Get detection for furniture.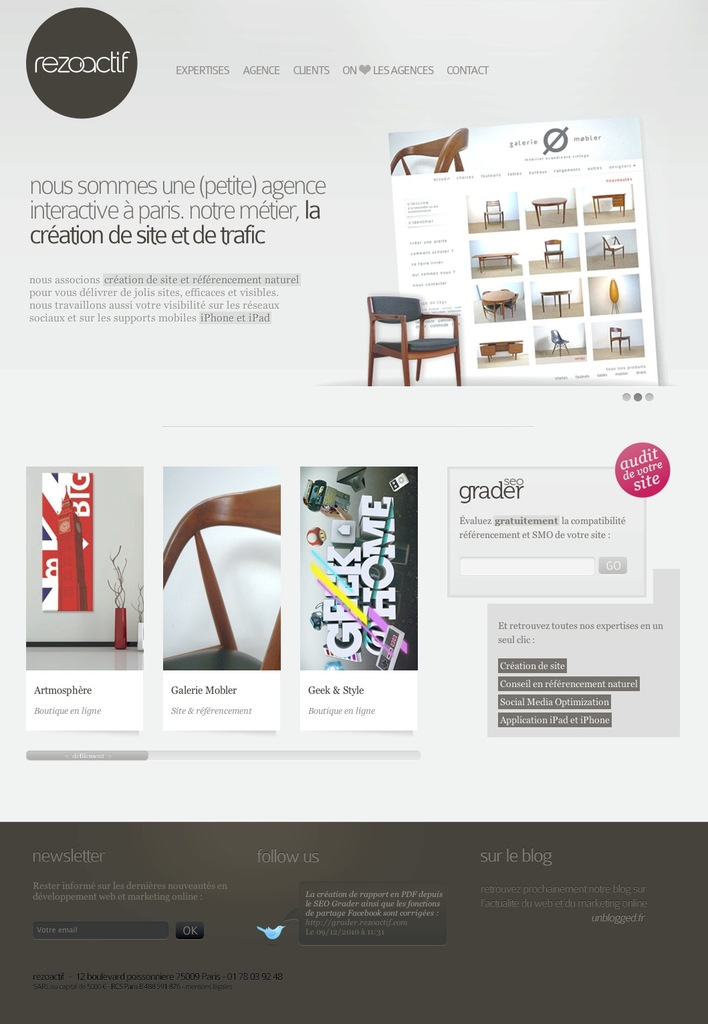
Detection: {"x1": 541, "y1": 286, "x2": 570, "y2": 314}.
